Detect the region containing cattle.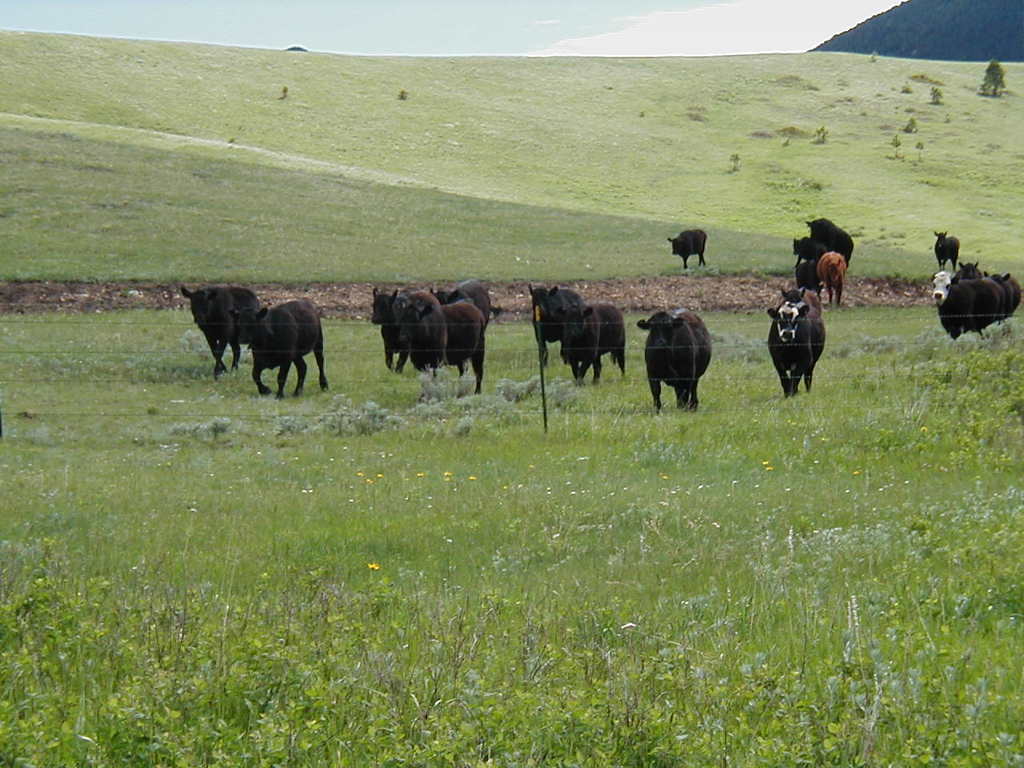
[left=230, top=298, right=330, bottom=400].
